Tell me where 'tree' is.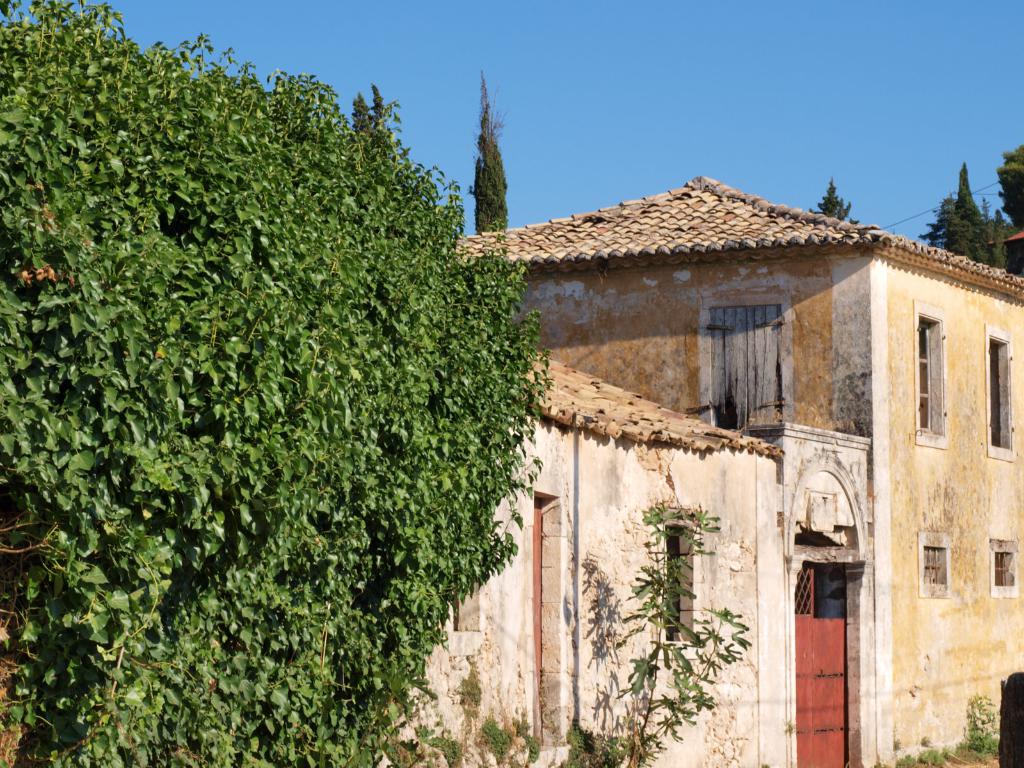
'tree' is at detection(996, 141, 1023, 231).
